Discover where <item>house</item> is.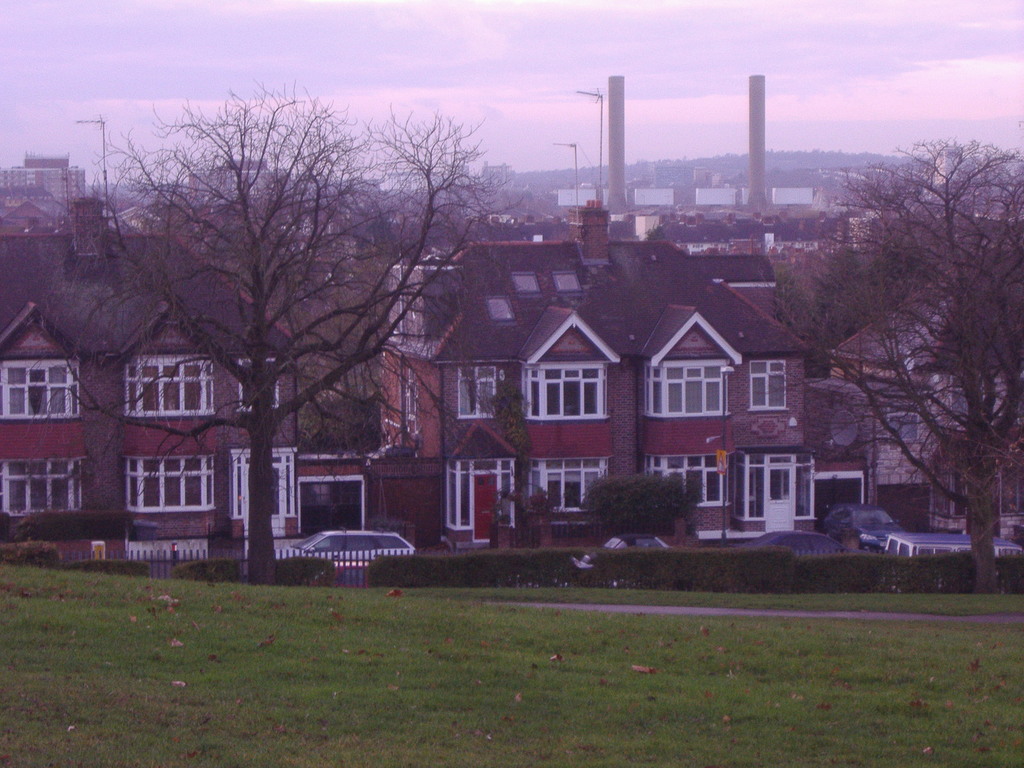
Discovered at bbox=(831, 267, 1023, 542).
